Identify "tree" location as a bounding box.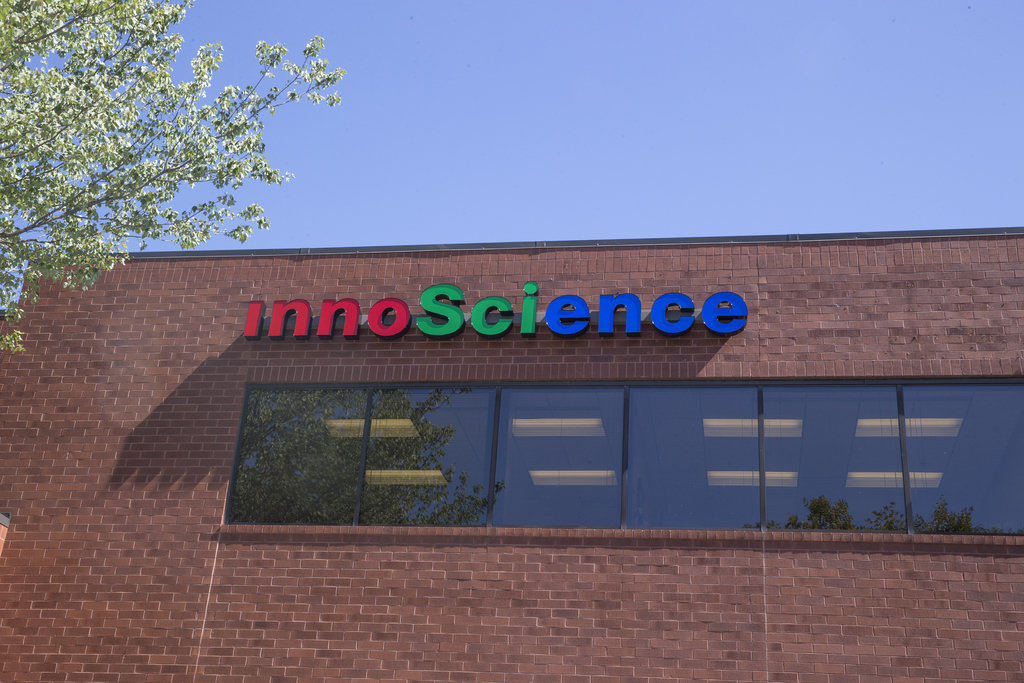
(11,26,341,292).
